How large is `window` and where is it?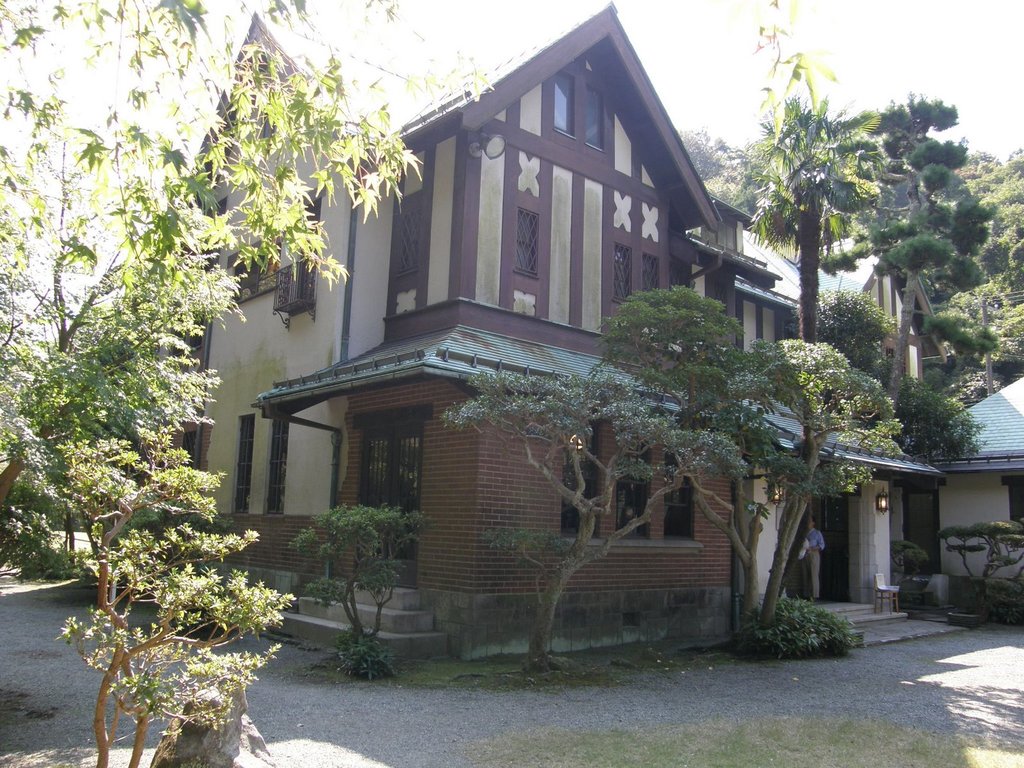
Bounding box: pyautogui.locateOnScreen(234, 413, 252, 515).
